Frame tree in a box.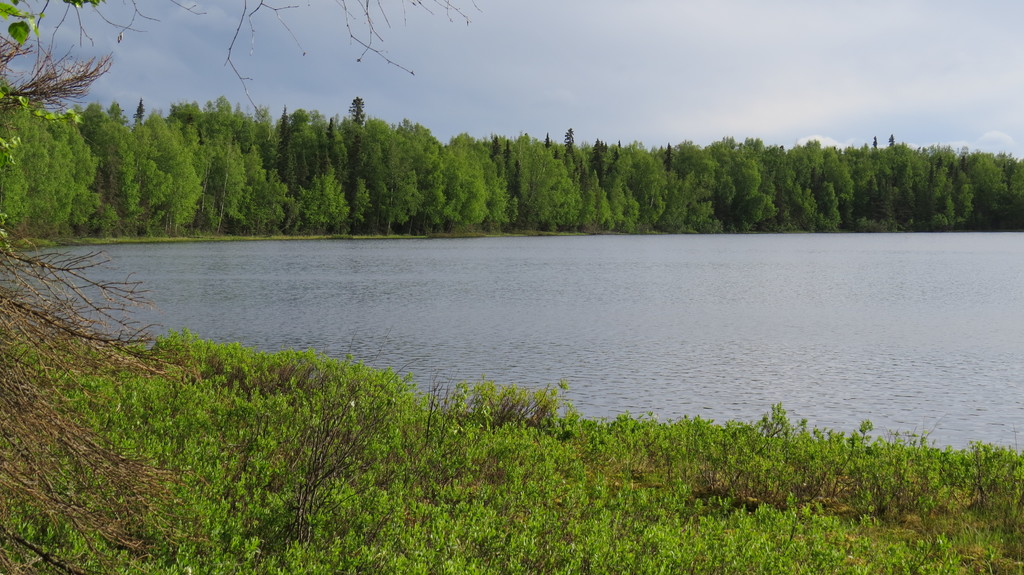
397:120:451:166.
